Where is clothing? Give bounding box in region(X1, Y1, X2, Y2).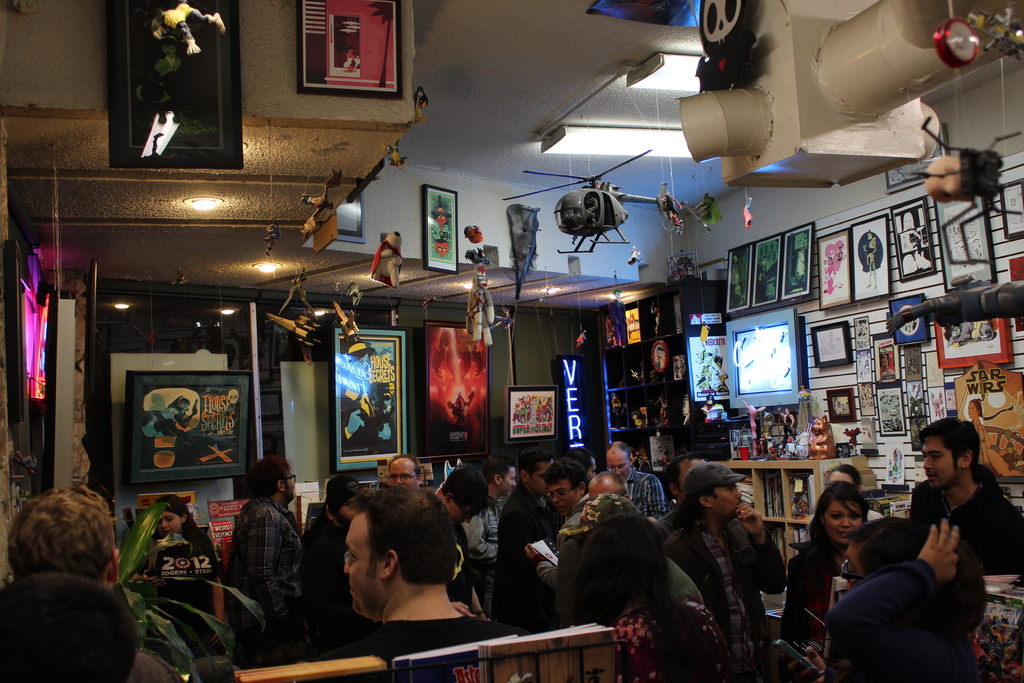
region(658, 524, 785, 682).
